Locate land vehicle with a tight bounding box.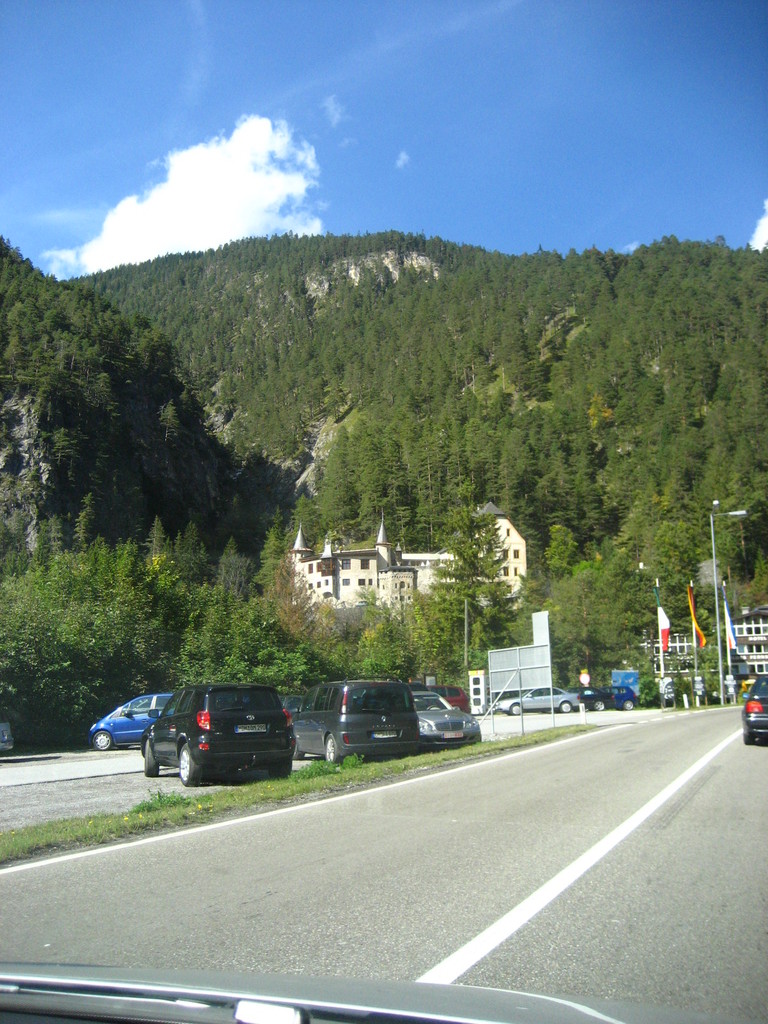
BBox(422, 687, 468, 714).
